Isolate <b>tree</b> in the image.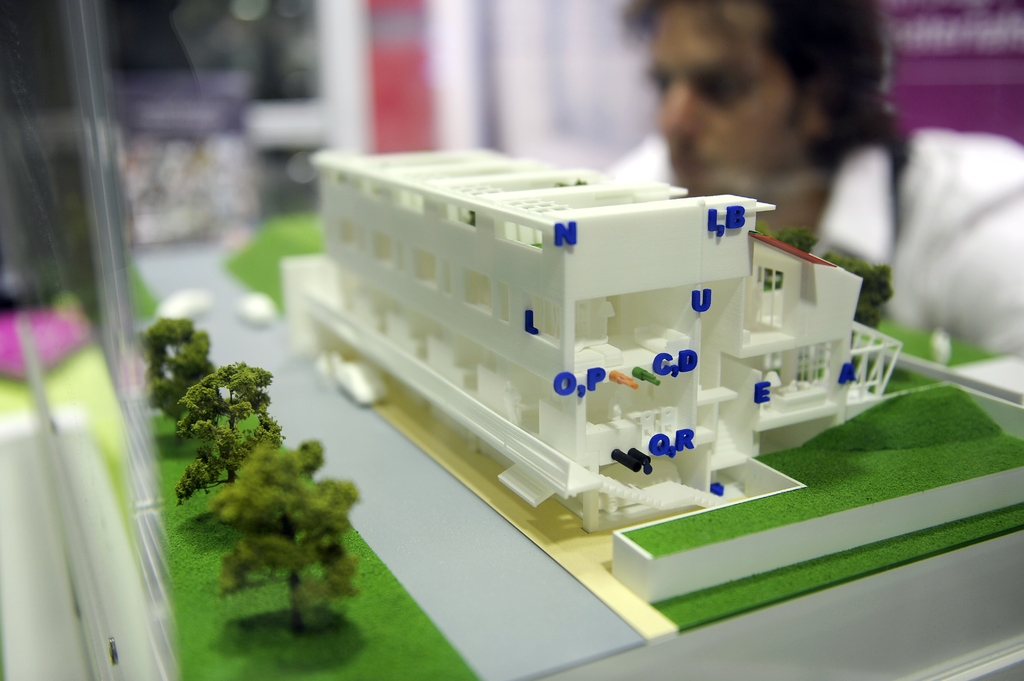
Isolated region: 136/319/202/419.
